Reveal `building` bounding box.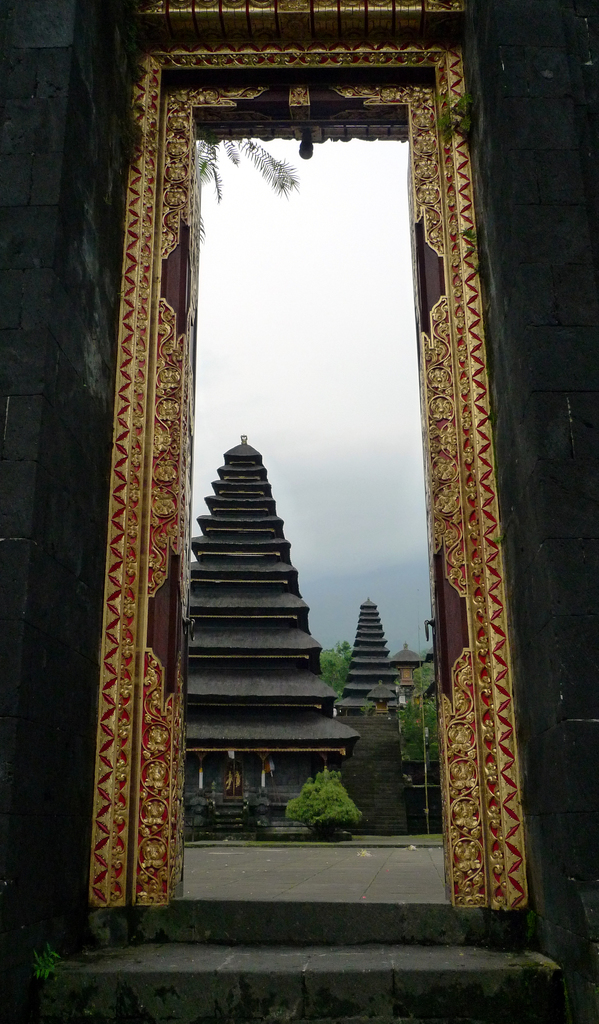
Revealed: 338,599,441,830.
